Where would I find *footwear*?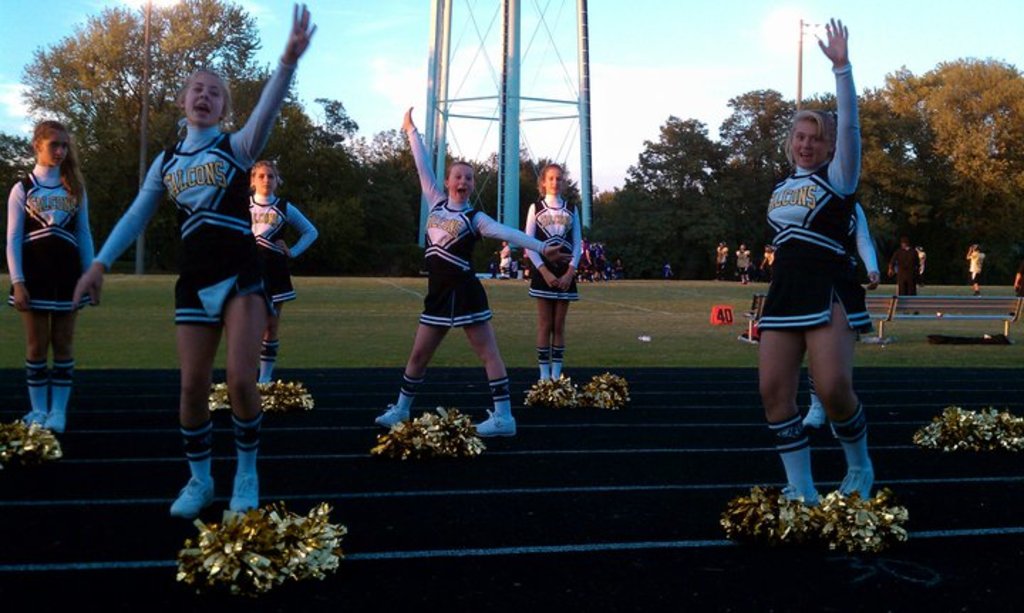
At bbox=(44, 414, 67, 432).
